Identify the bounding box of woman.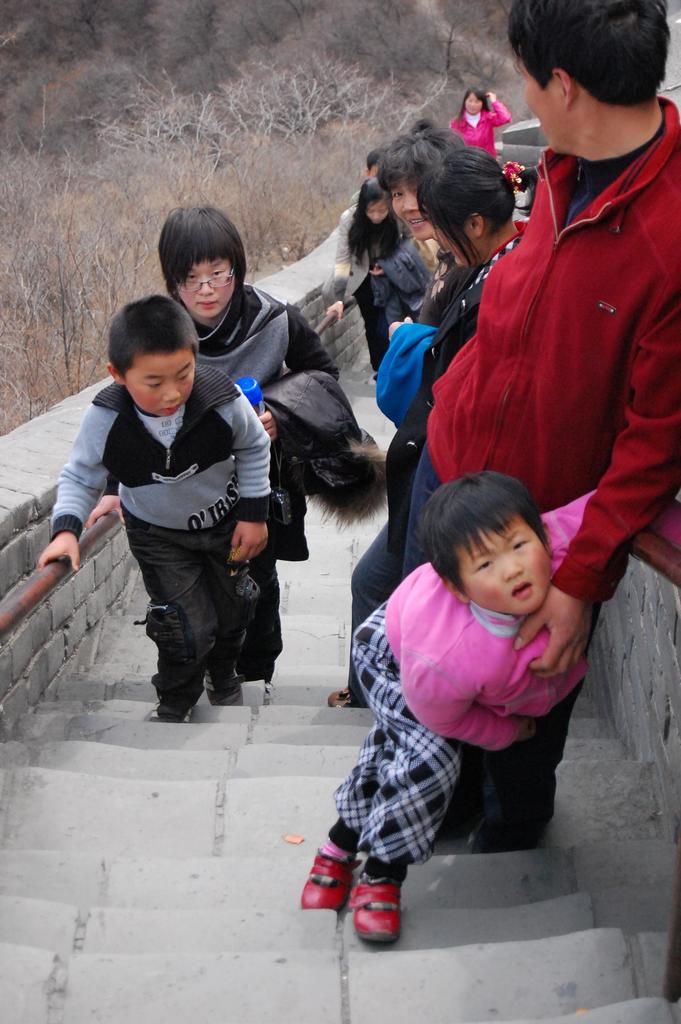
[x1=329, y1=138, x2=545, y2=725].
